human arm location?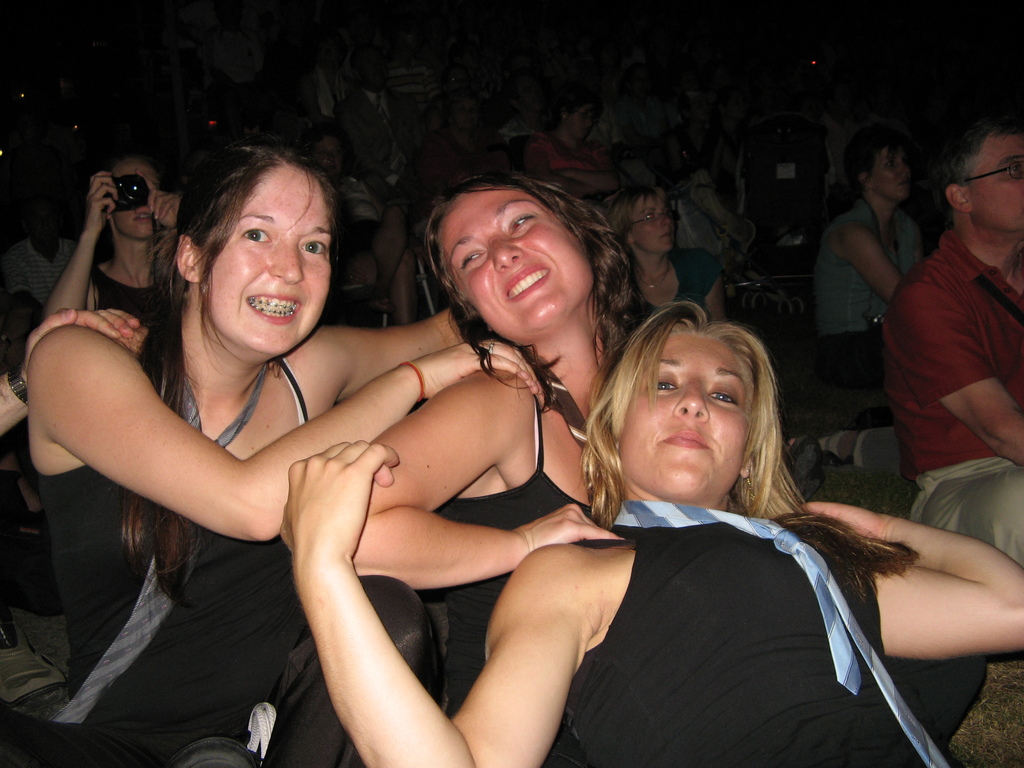
[0, 300, 146, 434]
